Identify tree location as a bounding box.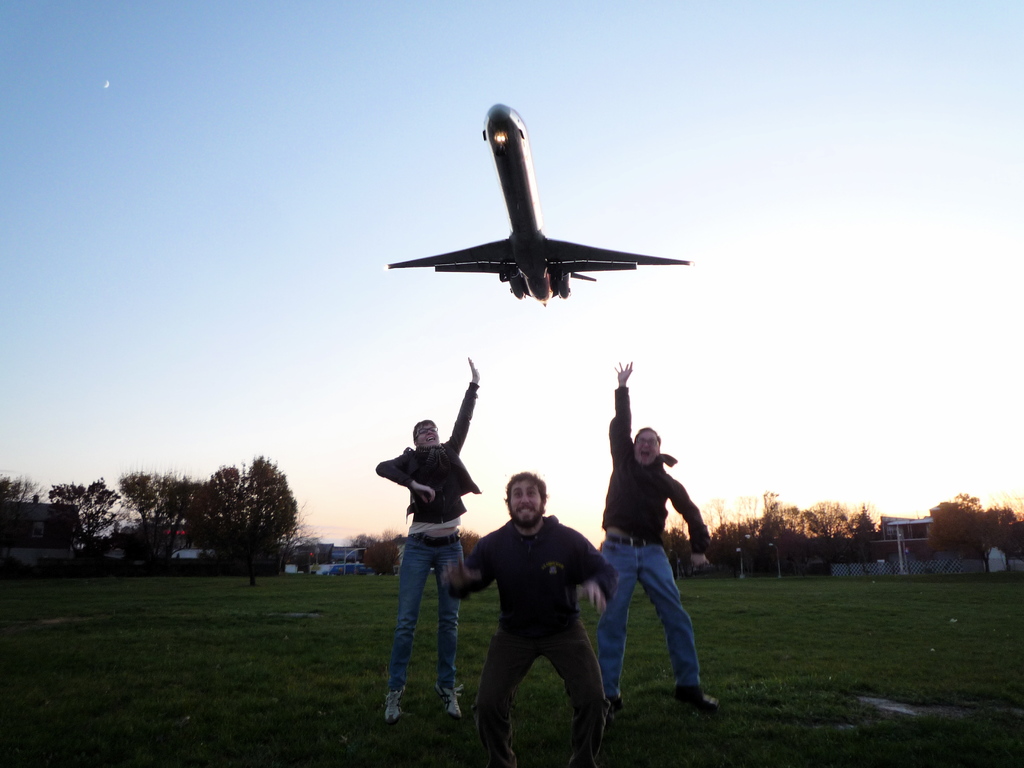
locate(0, 479, 47, 505).
